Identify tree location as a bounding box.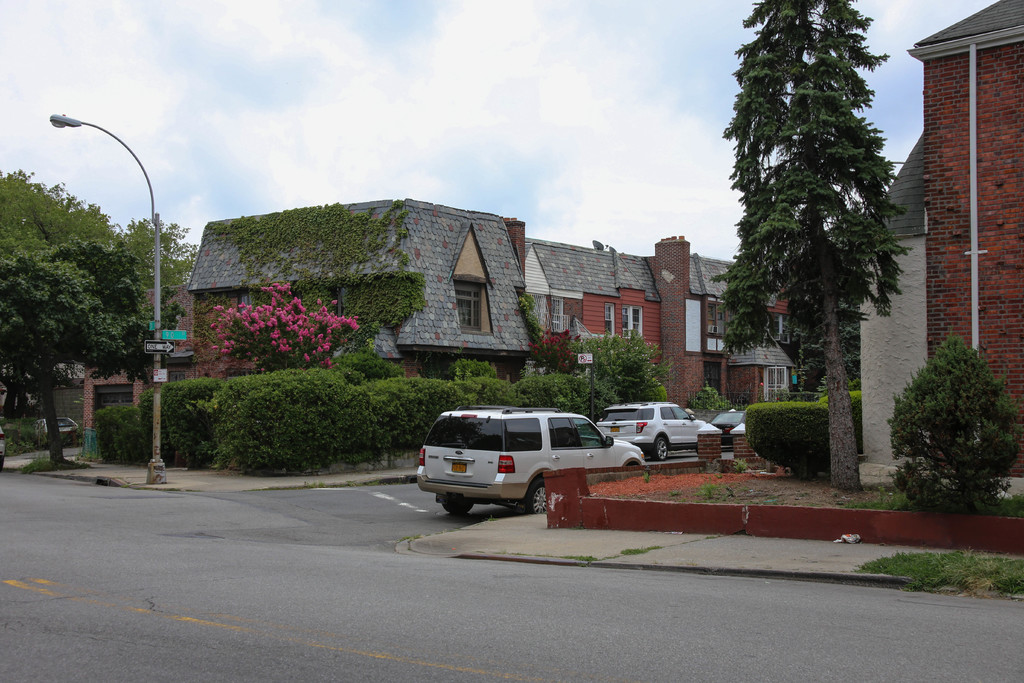
bbox=(0, 244, 129, 475).
